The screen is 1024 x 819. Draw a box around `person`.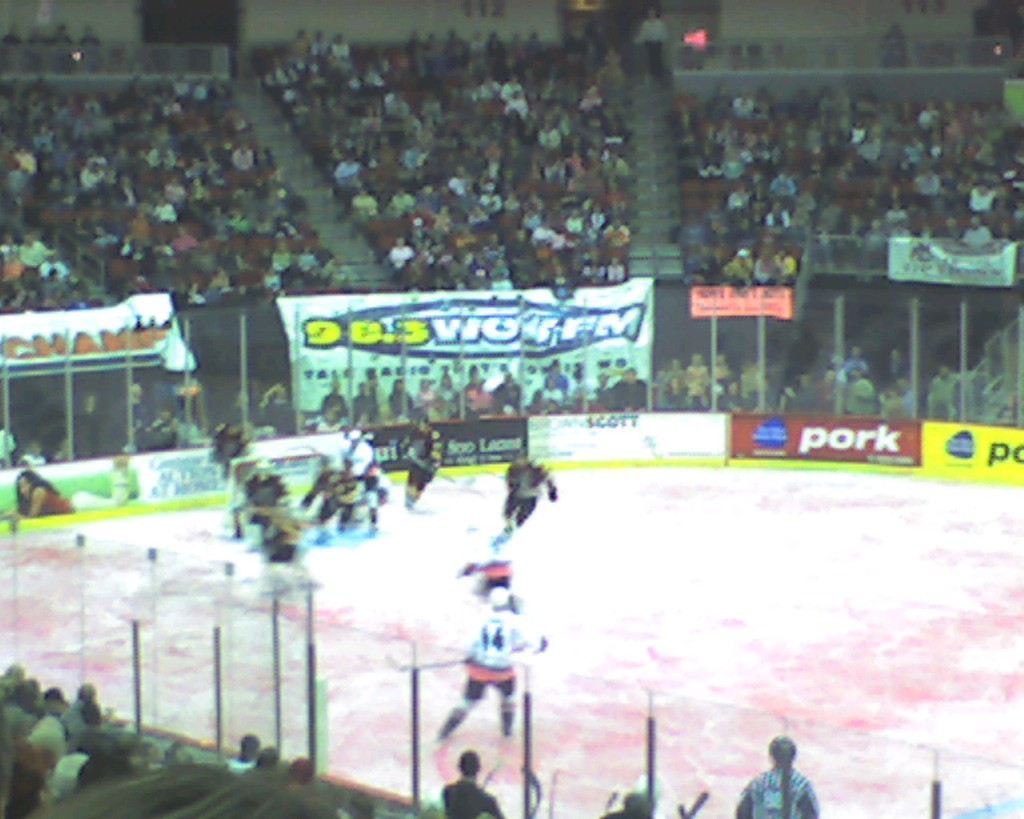
detection(721, 743, 834, 818).
